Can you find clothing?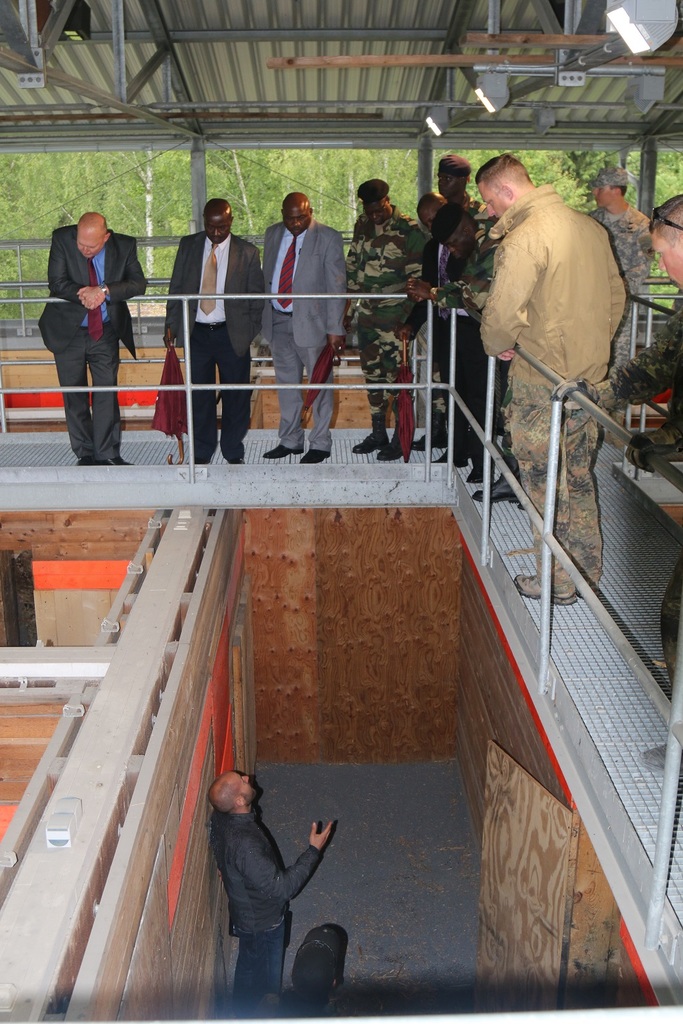
Yes, bounding box: rect(344, 209, 426, 410).
